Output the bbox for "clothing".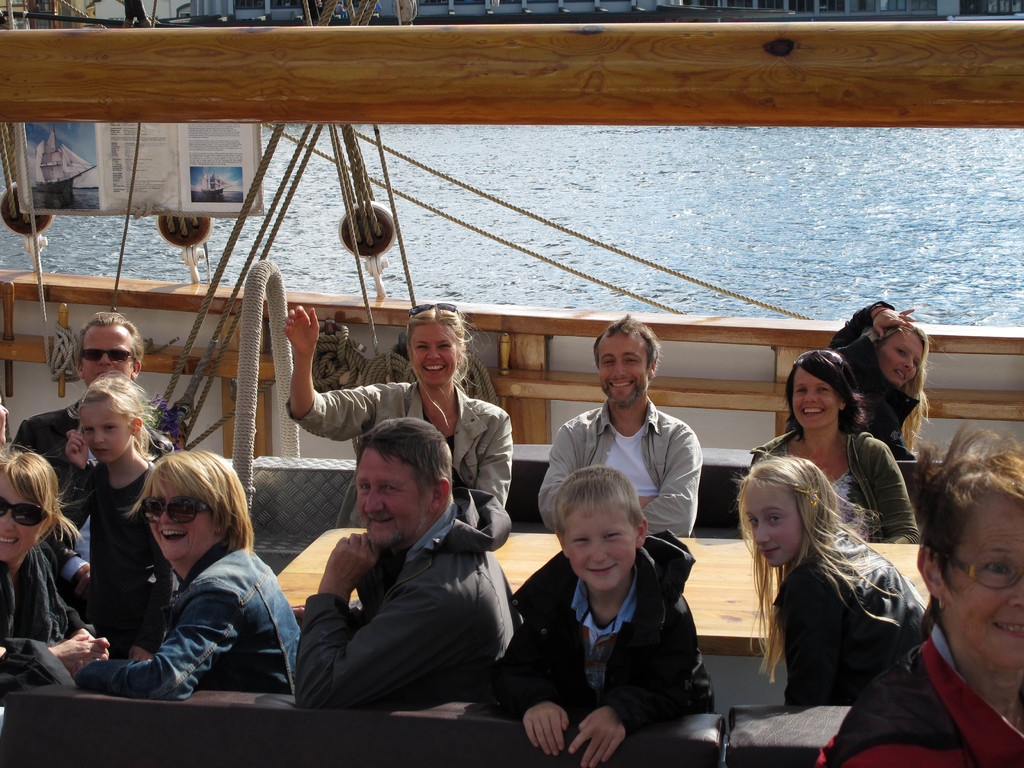
BBox(749, 433, 924, 555).
